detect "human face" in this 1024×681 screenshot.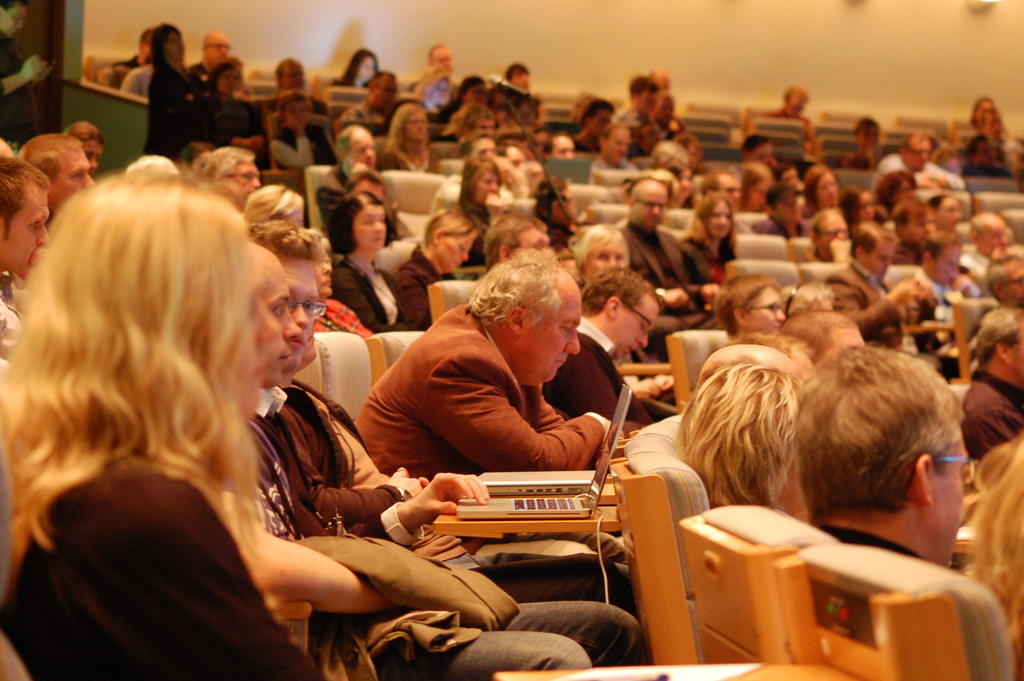
Detection: [x1=636, y1=190, x2=672, y2=226].
